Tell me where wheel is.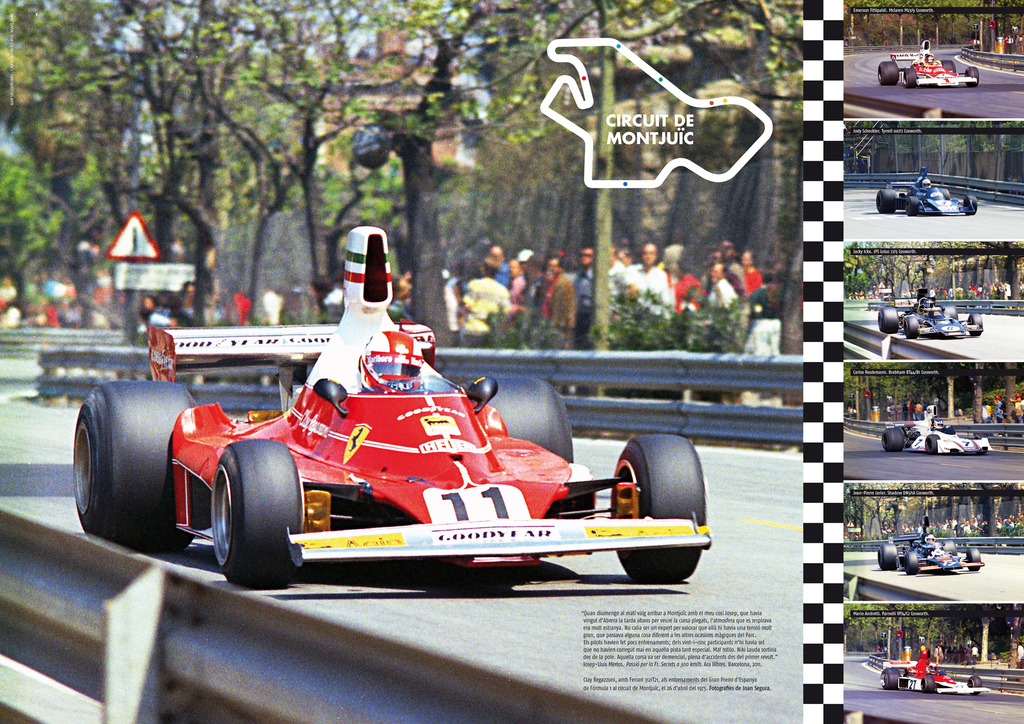
wheel is at (941, 189, 950, 199).
